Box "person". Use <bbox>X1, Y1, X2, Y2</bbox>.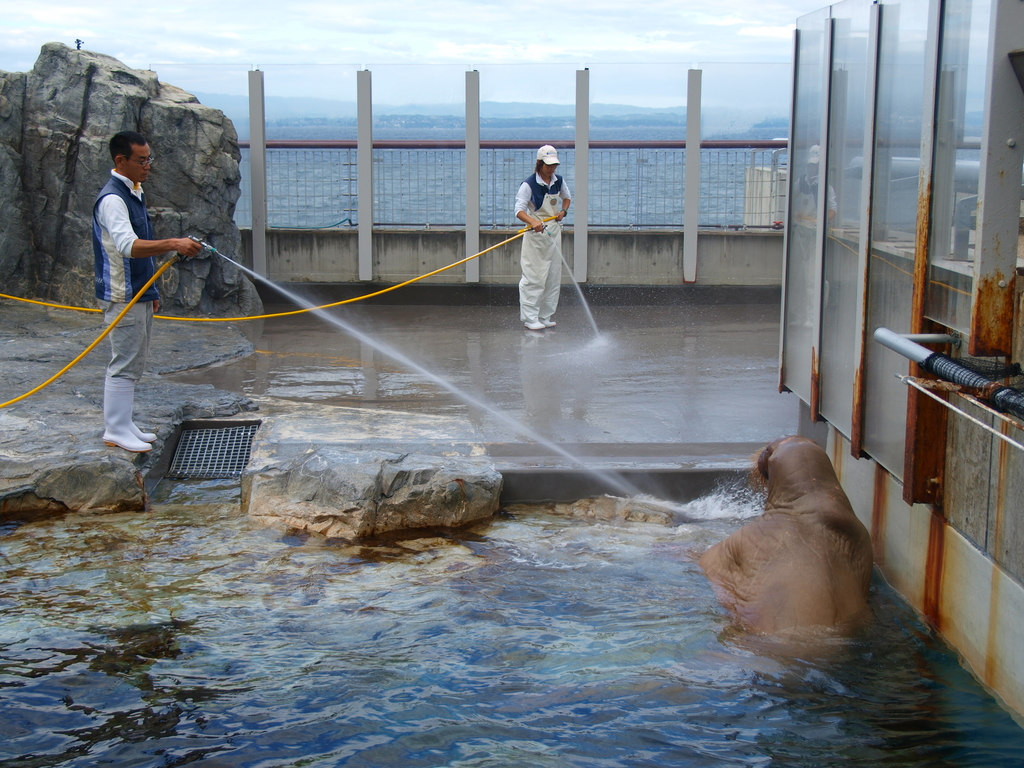
<bbox>515, 143, 576, 328</bbox>.
